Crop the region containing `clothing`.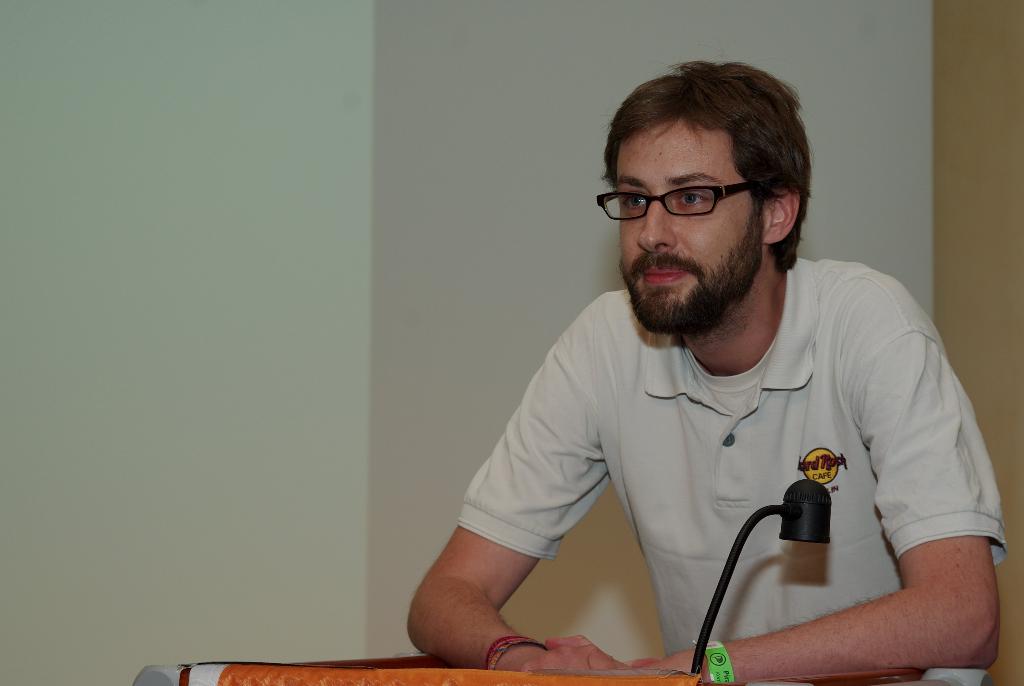
Crop region: region(438, 265, 988, 670).
